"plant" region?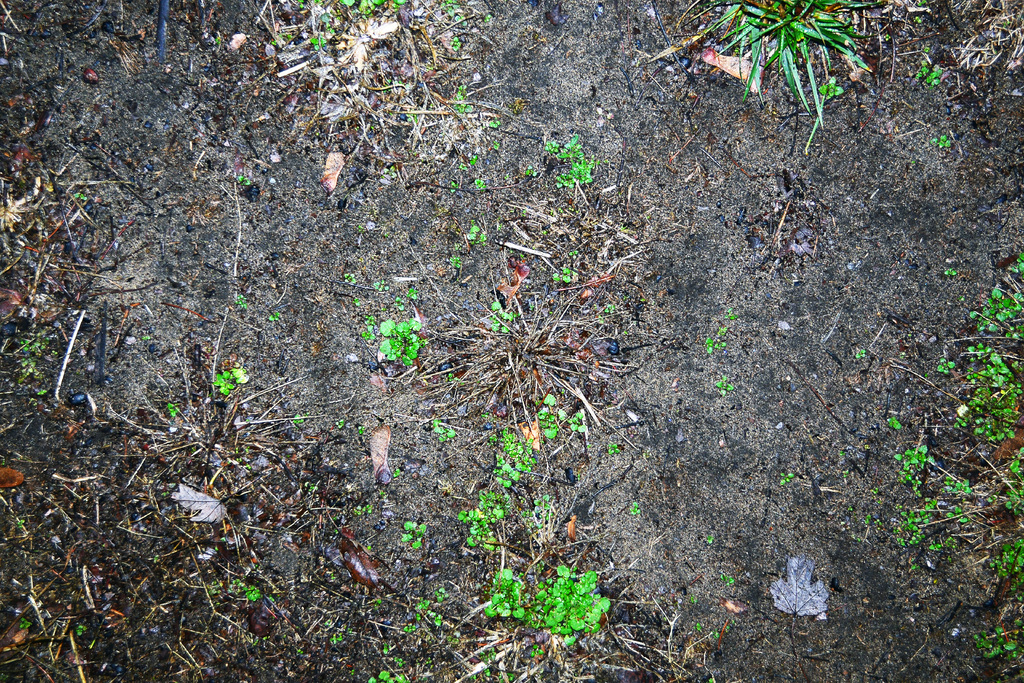
401, 621, 420, 636
